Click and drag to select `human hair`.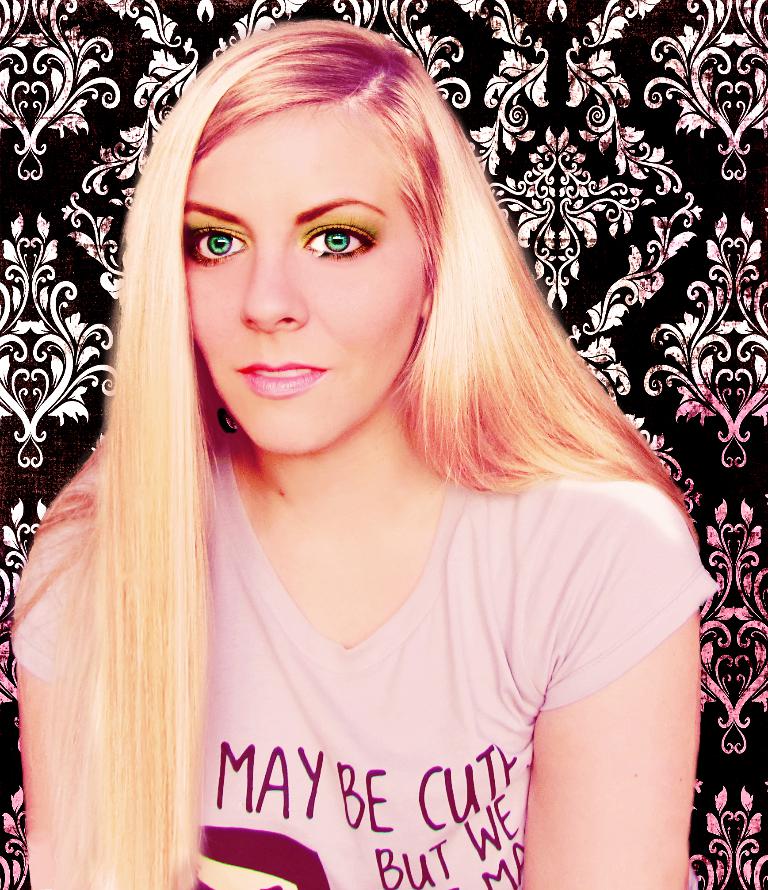
Selection: (52, 19, 649, 820).
